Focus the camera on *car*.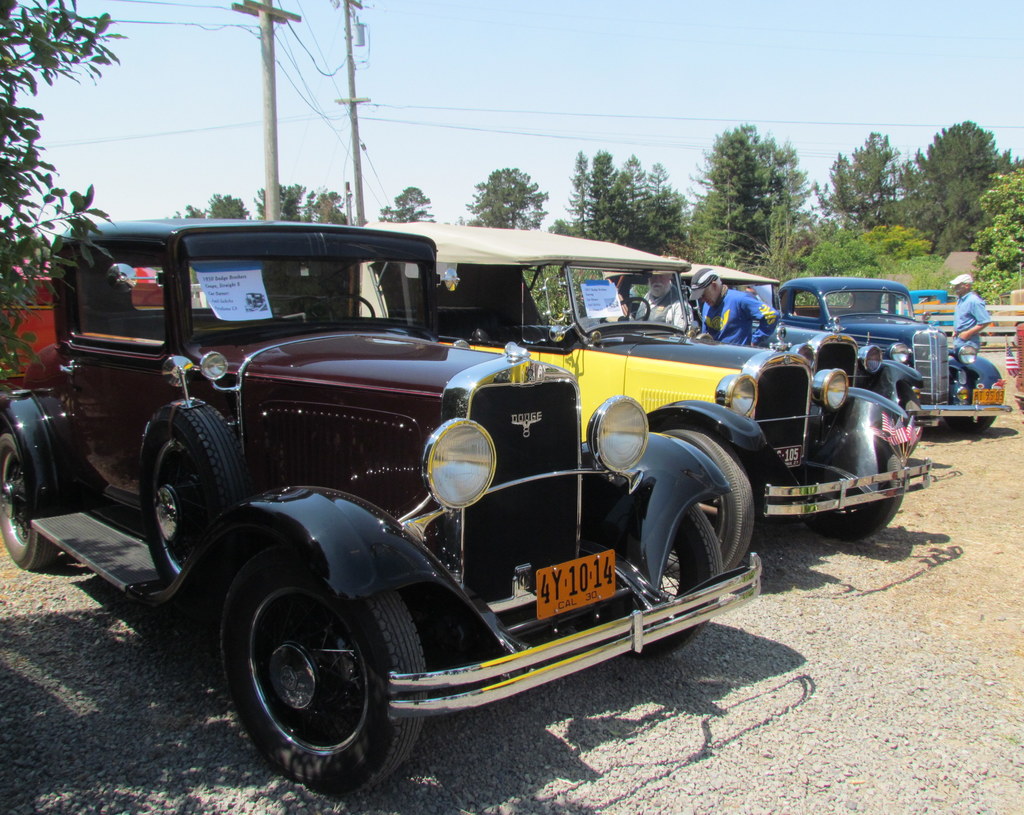
Focus region: (355, 218, 932, 566).
